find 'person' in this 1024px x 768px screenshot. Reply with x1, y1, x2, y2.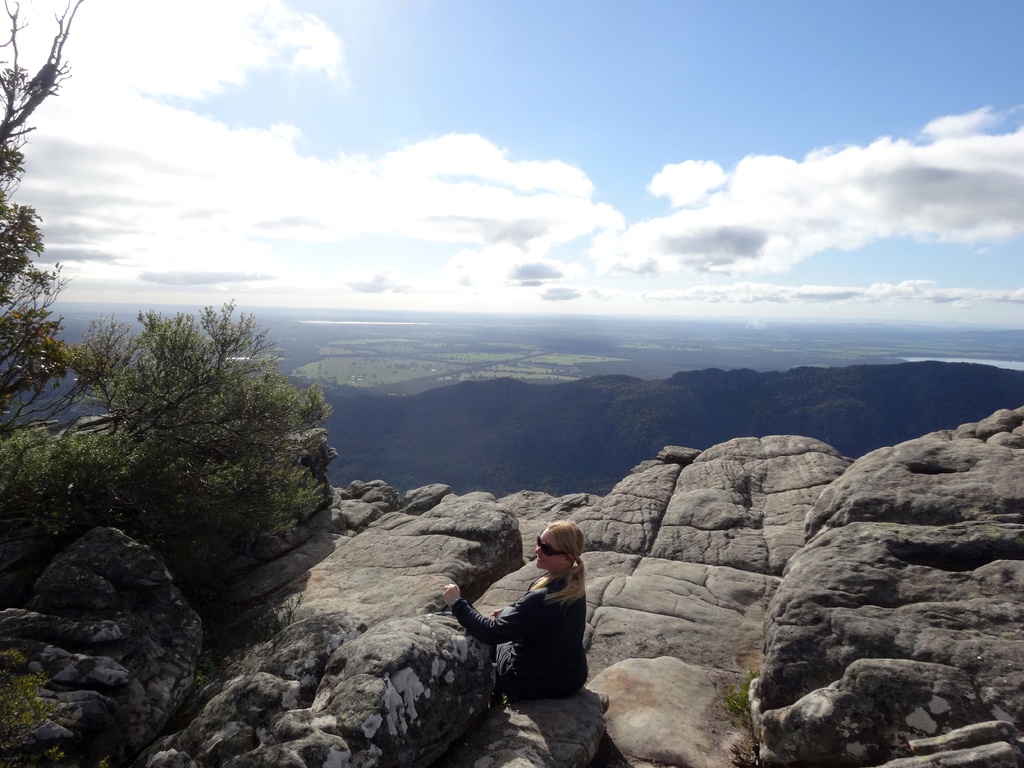
438, 521, 591, 710.
